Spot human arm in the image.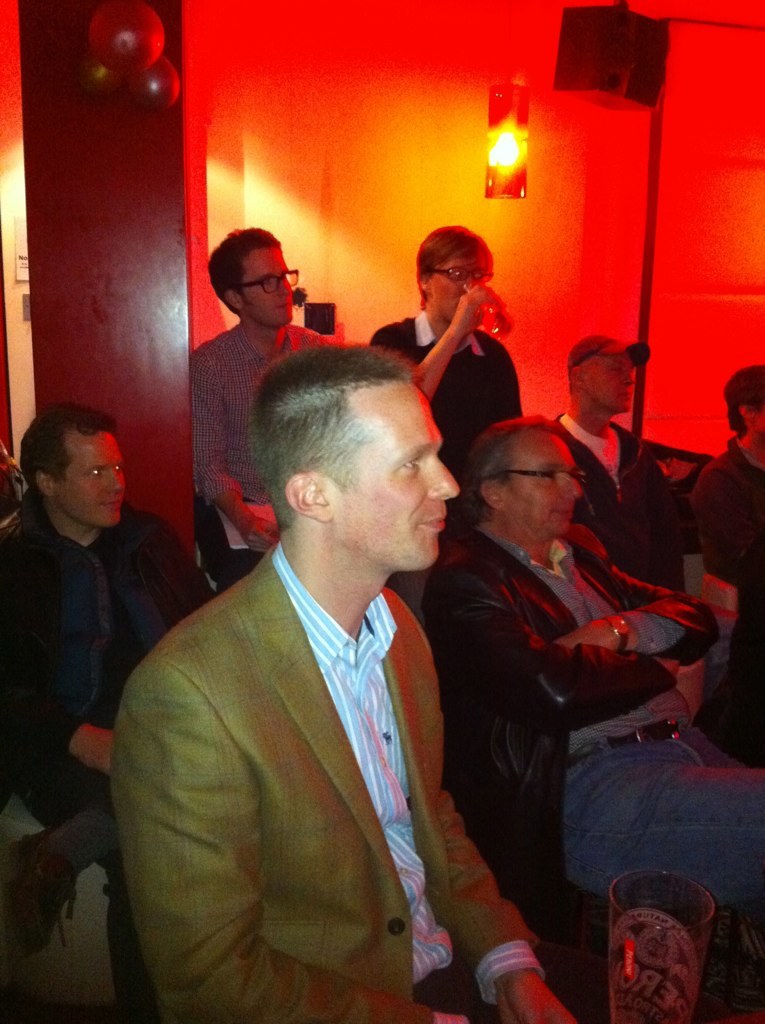
human arm found at {"x1": 70, "y1": 721, "x2": 110, "y2": 770}.
